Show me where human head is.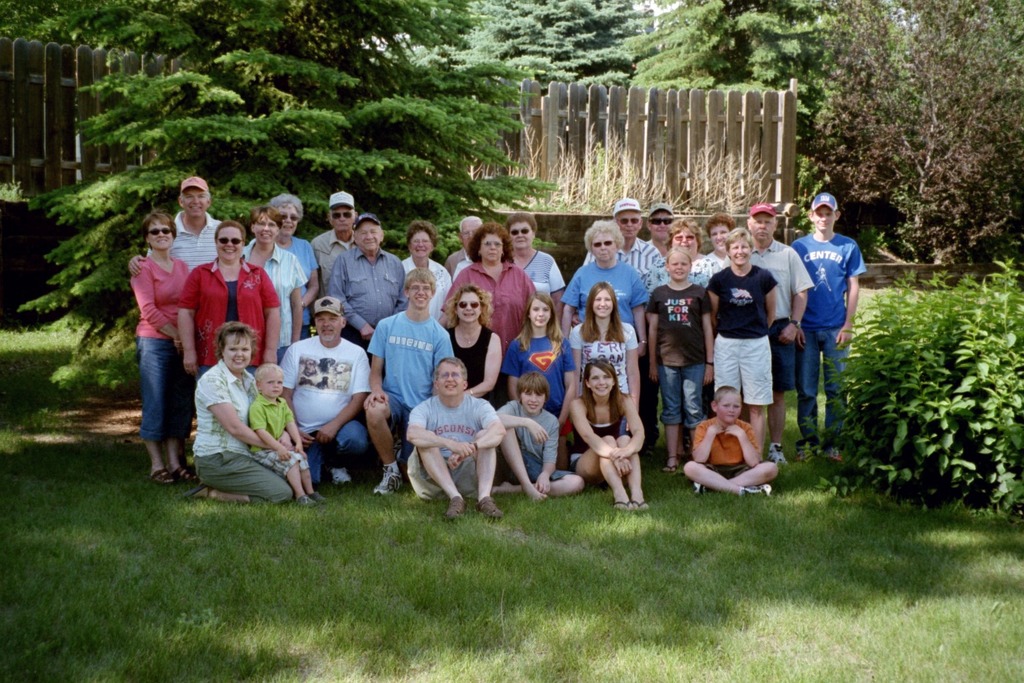
human head is at region(587, 358, 617, 394).
